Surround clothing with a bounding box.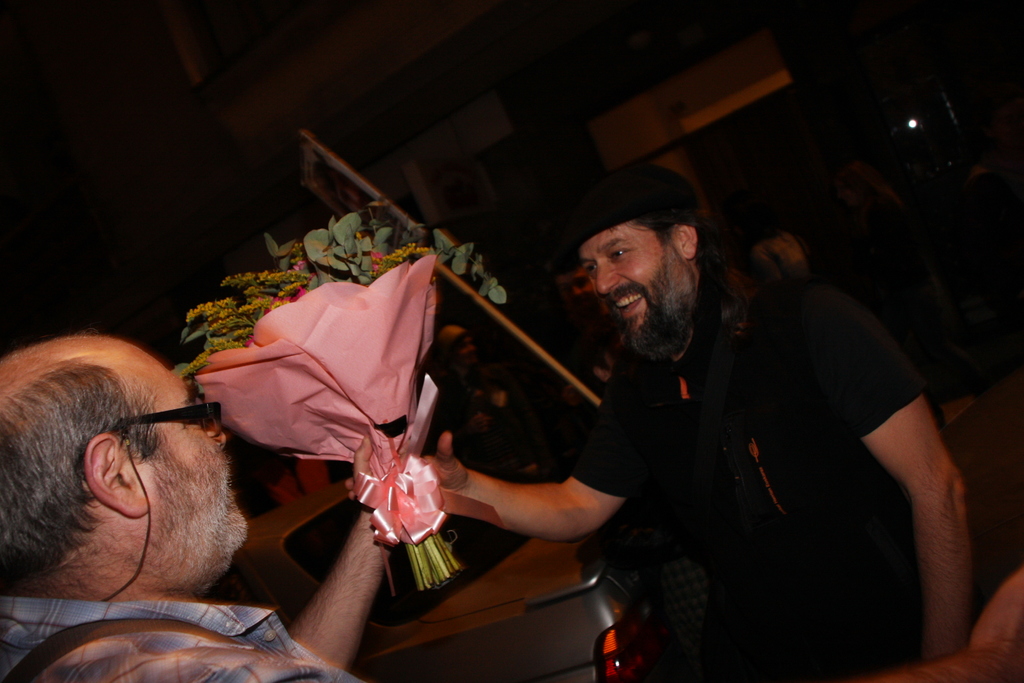
{"left": 0, "top": 589, "right": 366, "bottom": 682}.
